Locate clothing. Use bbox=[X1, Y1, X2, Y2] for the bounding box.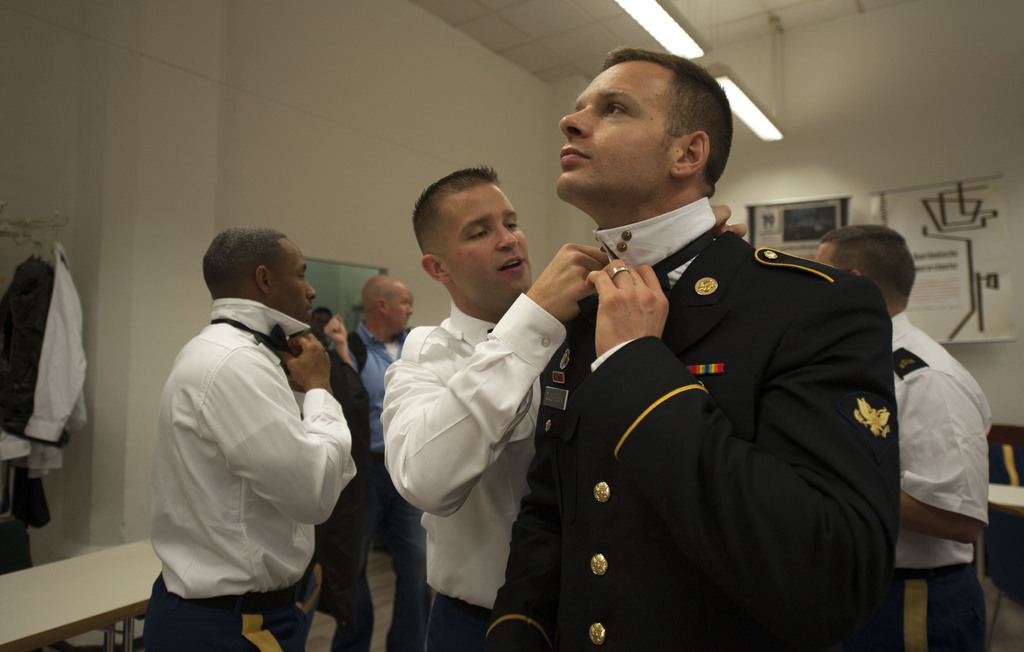
bbox=[145, 297, 380, 651].
